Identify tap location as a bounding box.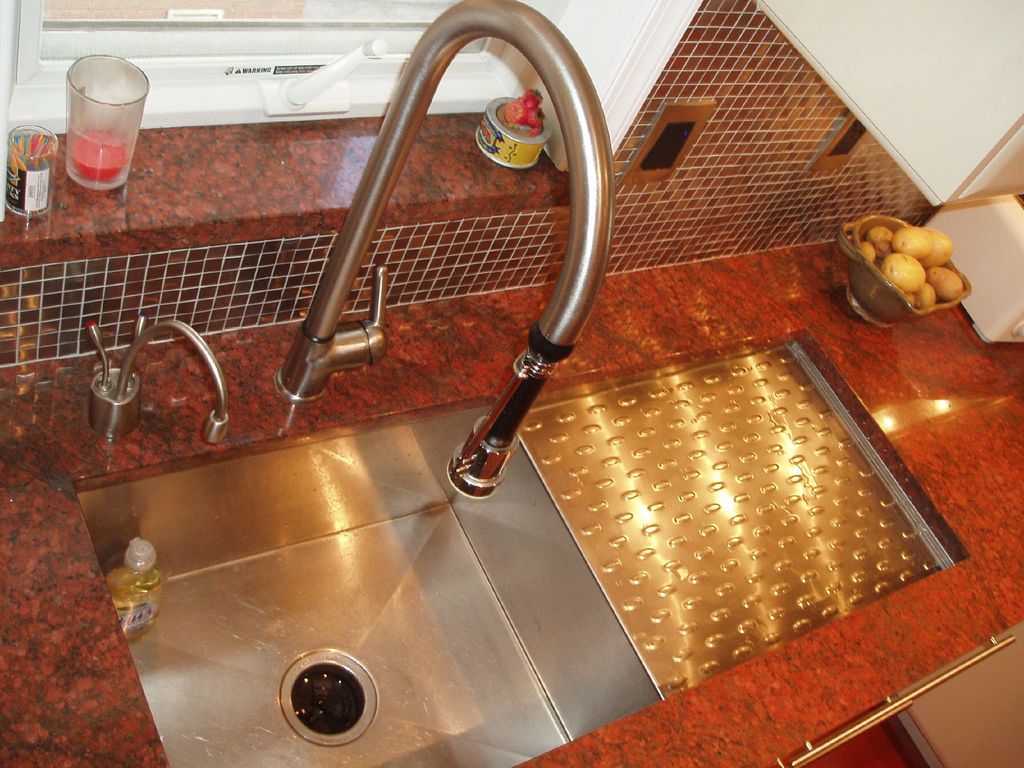
locate(216, 0, 644, 540).
